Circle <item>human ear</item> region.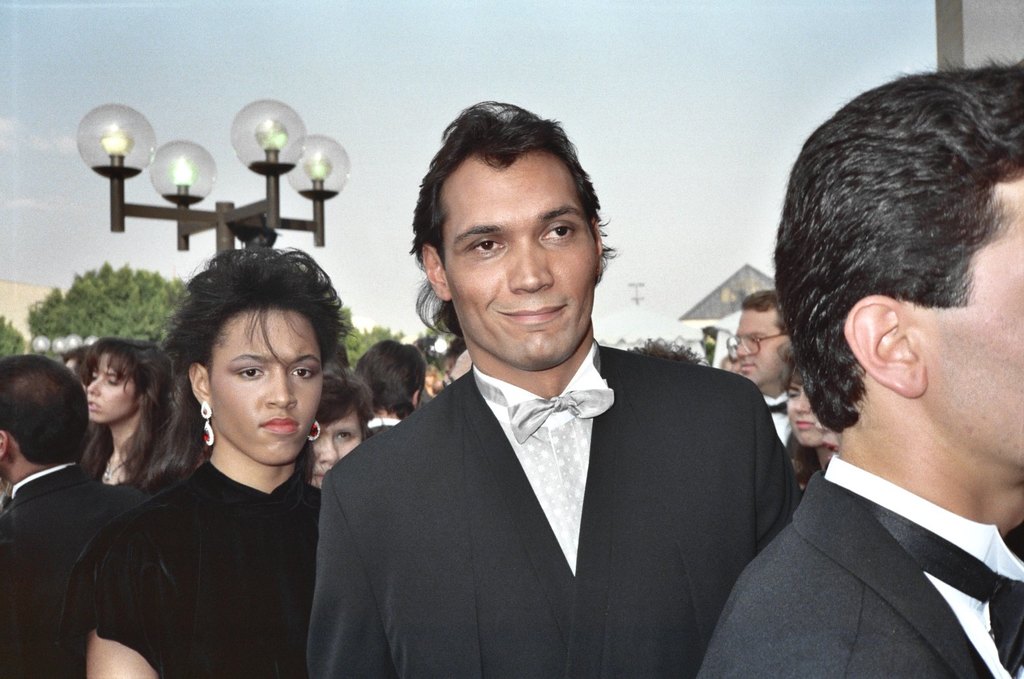
Region: bbox=[590, 217, 605, 275].
